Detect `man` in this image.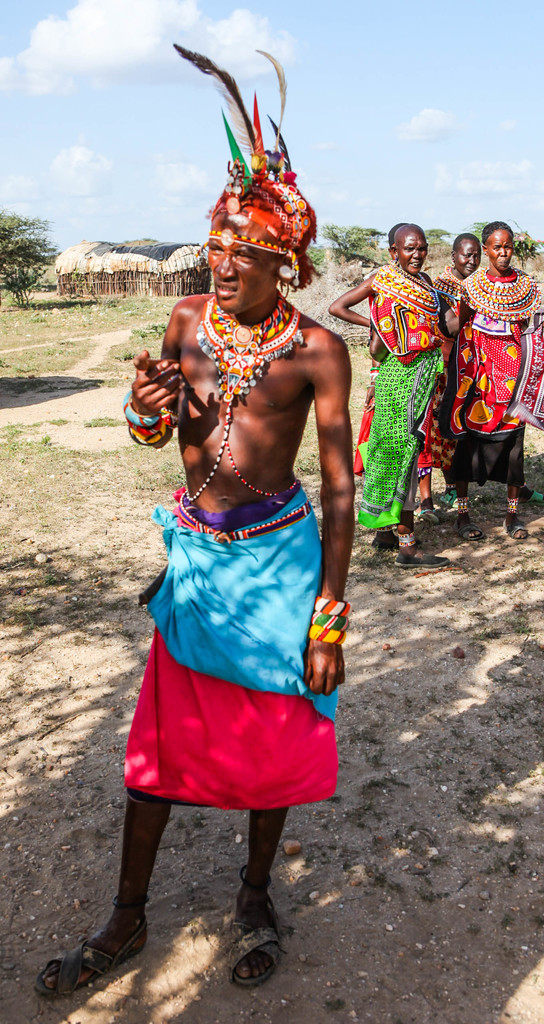
Detection: bbox=(97, 69, 361, 1014).
